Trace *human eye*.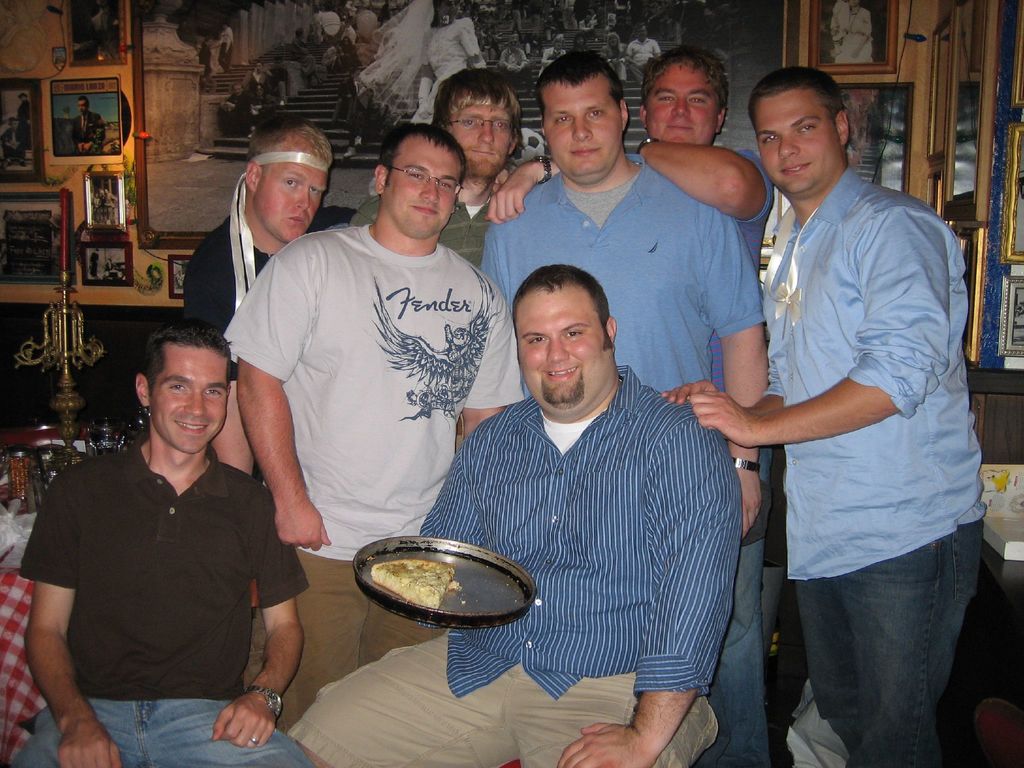
Traced to [left=796, top=121, right=819, bottom=134].
